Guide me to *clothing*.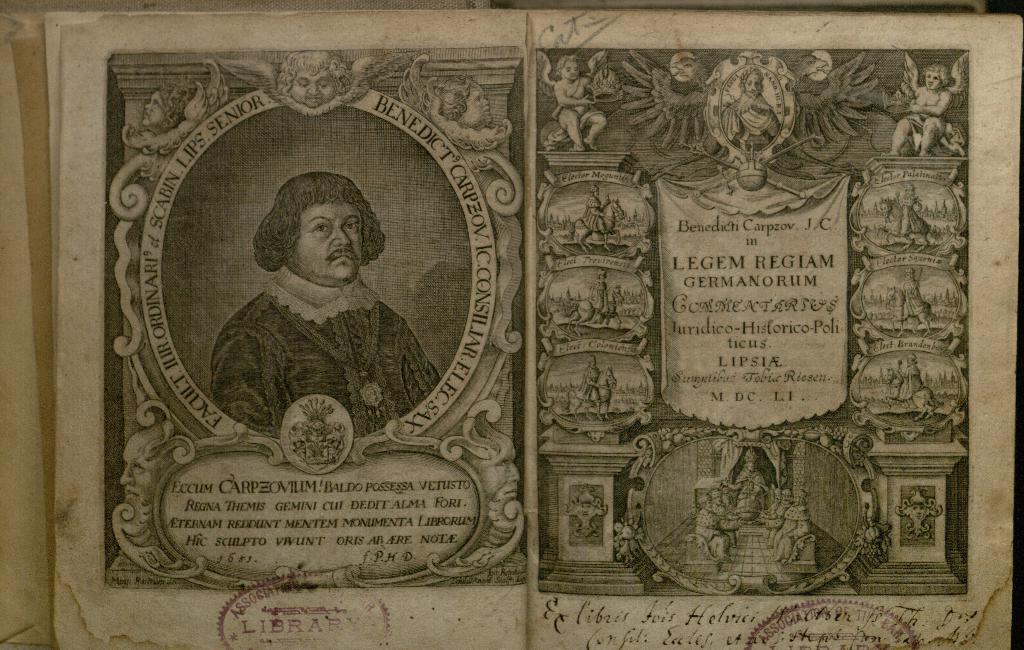
Guidance: <box>576,369,602,402</box>.
